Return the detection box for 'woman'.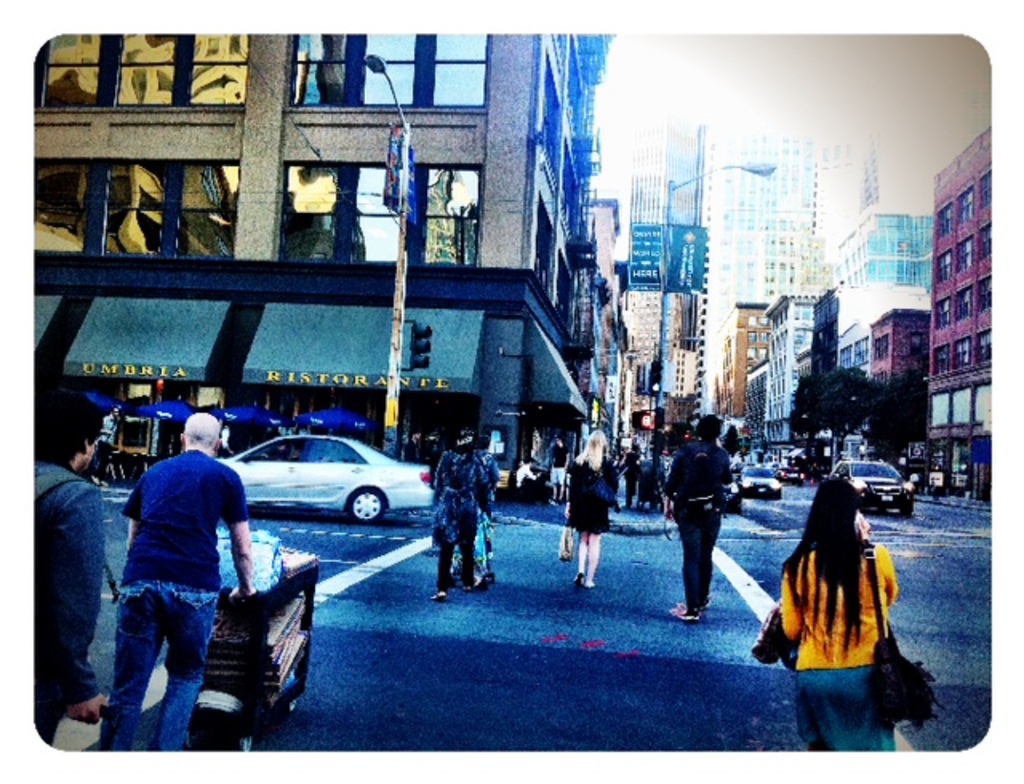
560,427,611,589.
